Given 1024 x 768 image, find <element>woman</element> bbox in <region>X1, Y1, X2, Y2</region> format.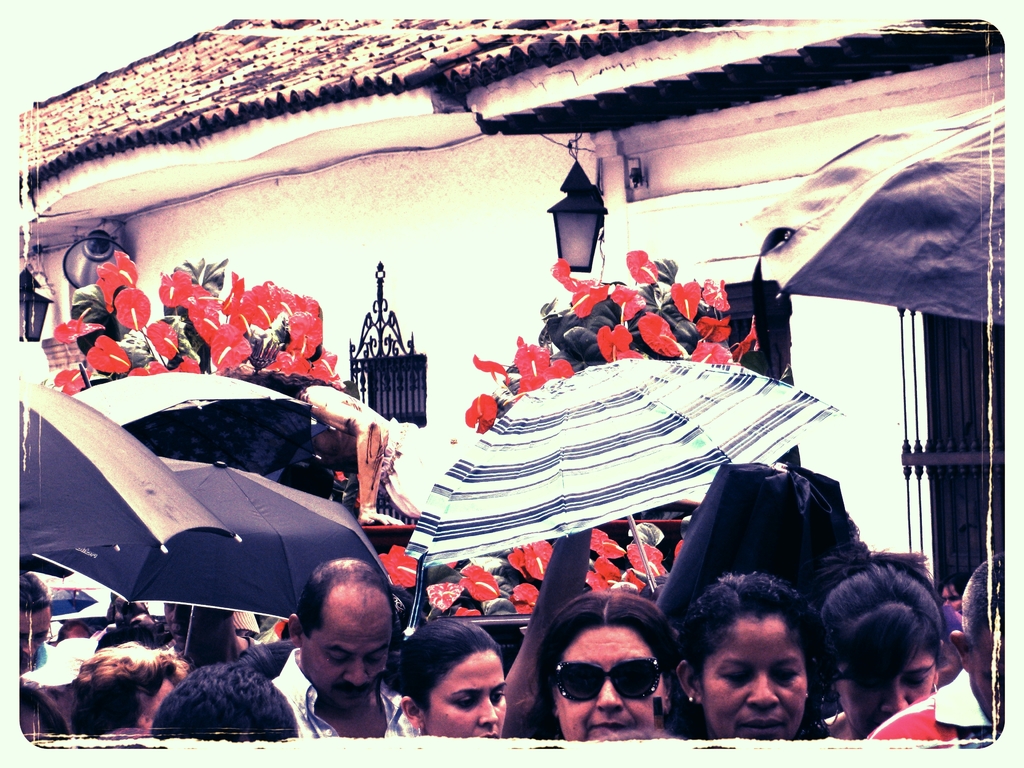
<region>391, 612, 504, 743</region>.
